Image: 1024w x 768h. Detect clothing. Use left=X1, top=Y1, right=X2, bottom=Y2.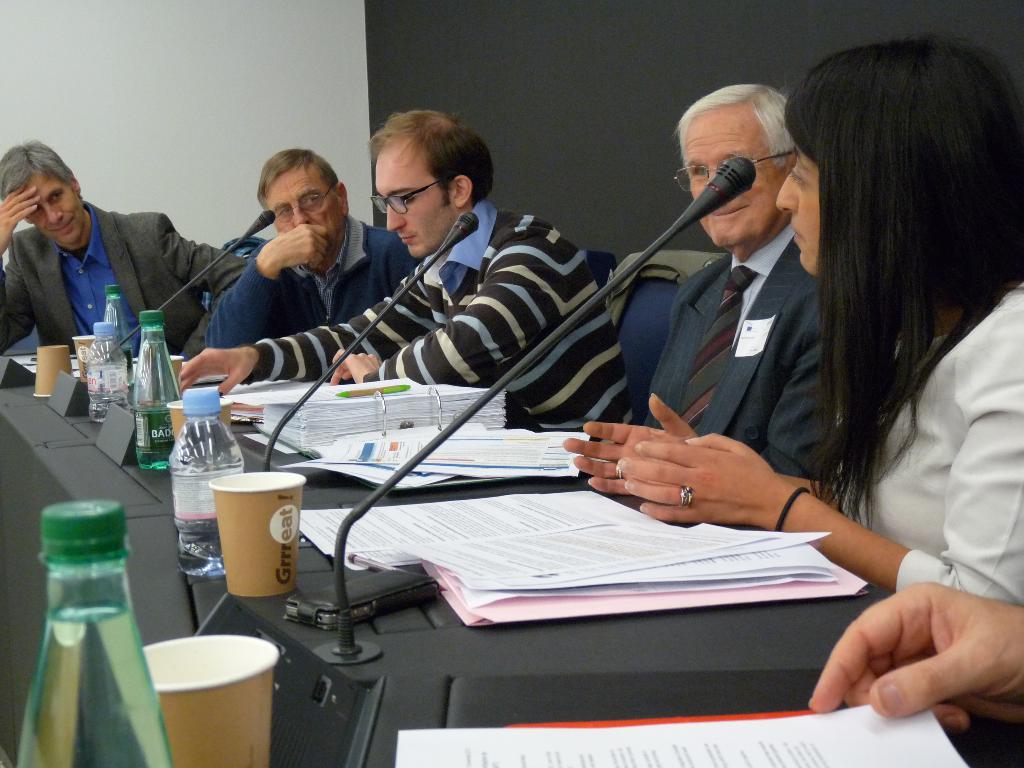
left=202, top=216, right=425, bottom=351.
